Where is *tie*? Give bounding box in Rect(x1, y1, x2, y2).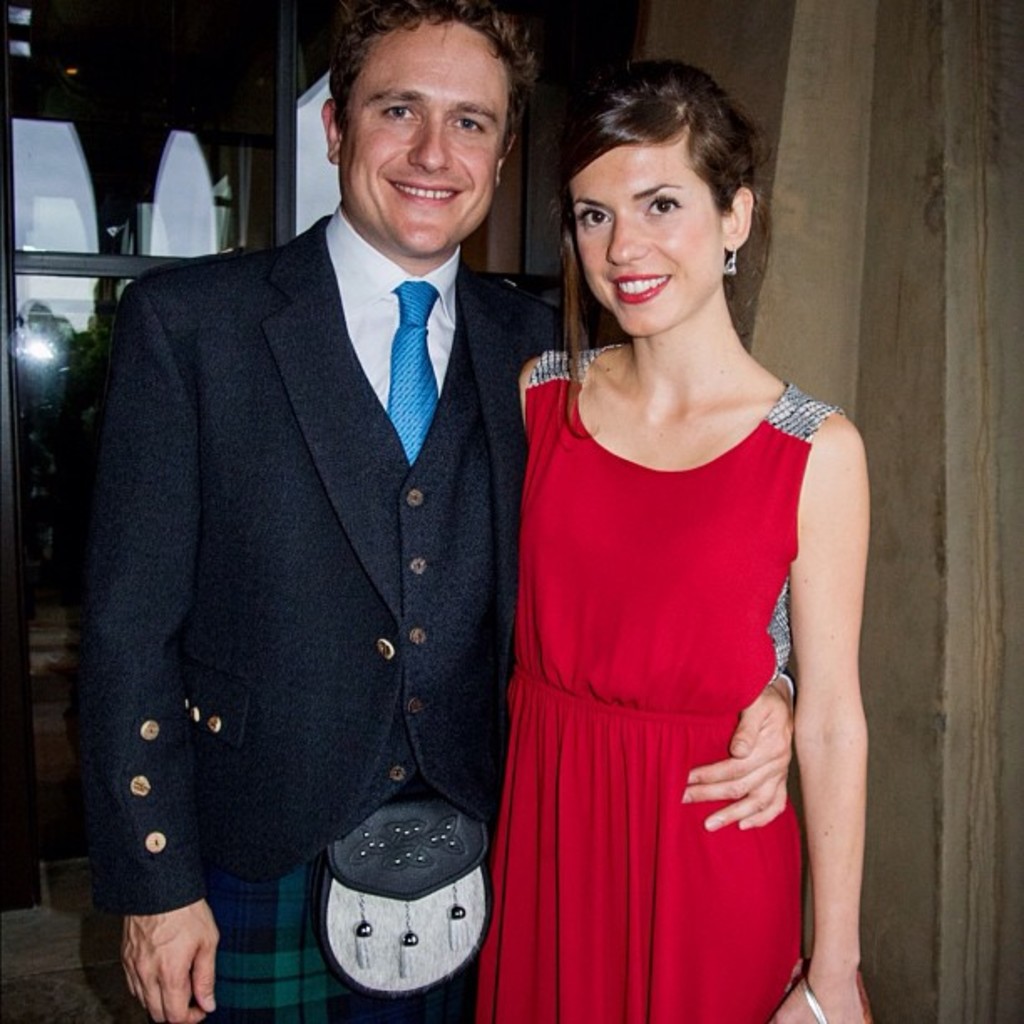
Rect(385, 281, 442, 463).
